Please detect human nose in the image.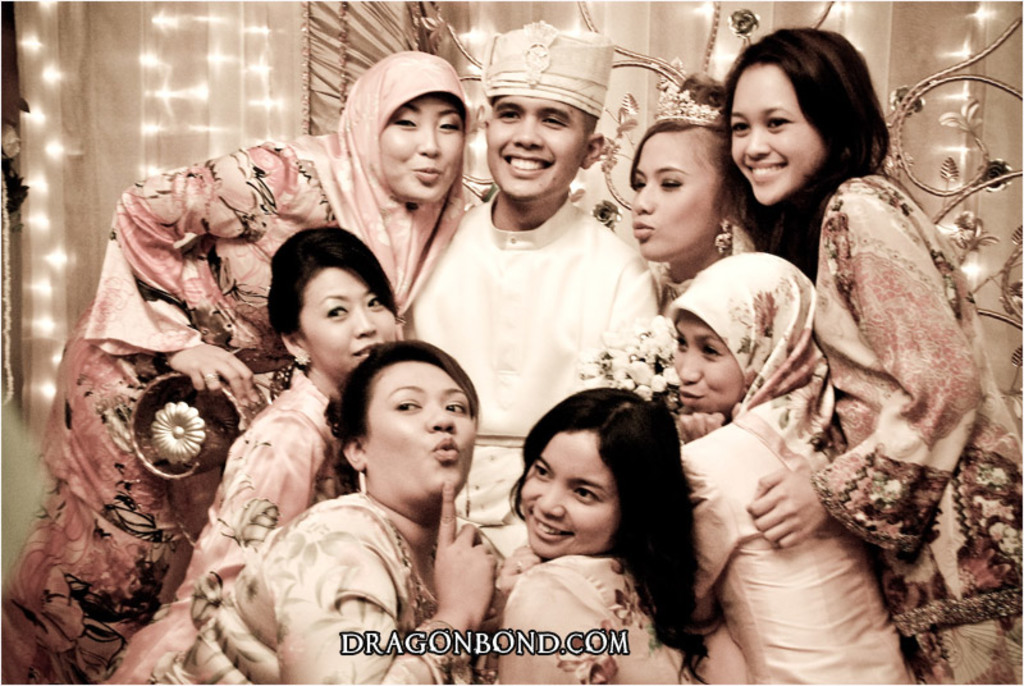
bbox=[512, 120, 544, 147].
